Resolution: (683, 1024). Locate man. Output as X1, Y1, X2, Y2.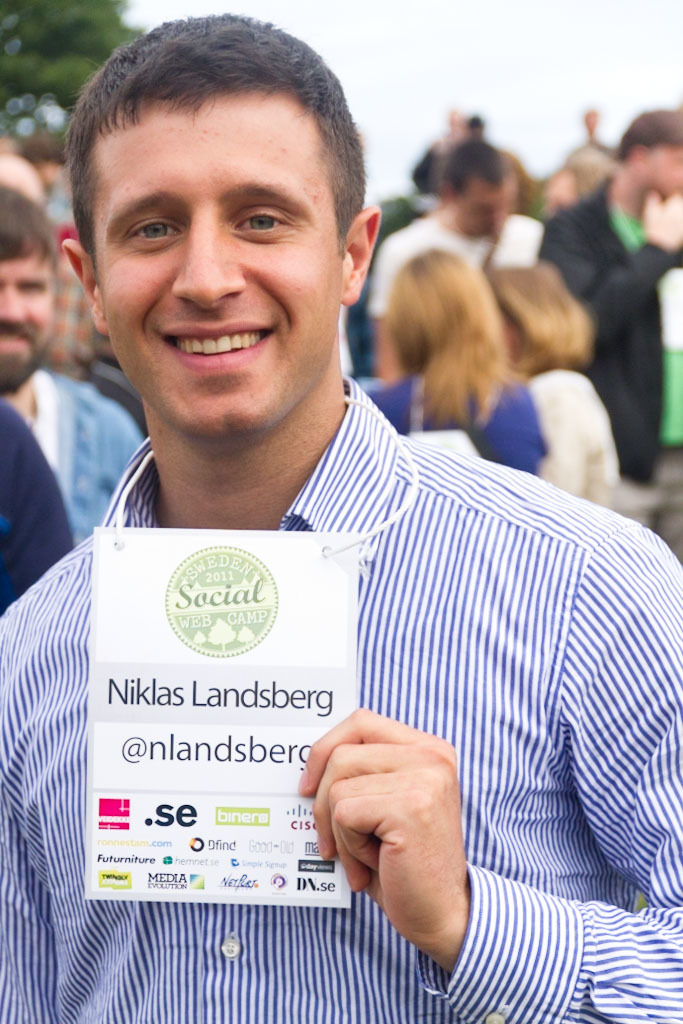
20, 49, 614, 978.
